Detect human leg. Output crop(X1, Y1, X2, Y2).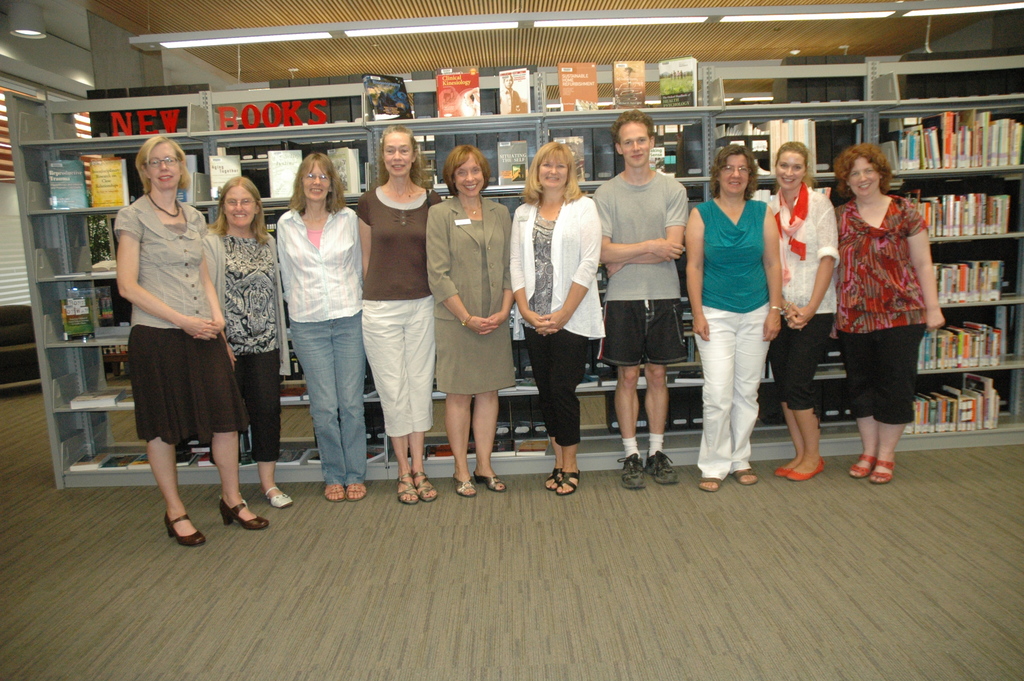
crop(337, 313, 364, 500).
